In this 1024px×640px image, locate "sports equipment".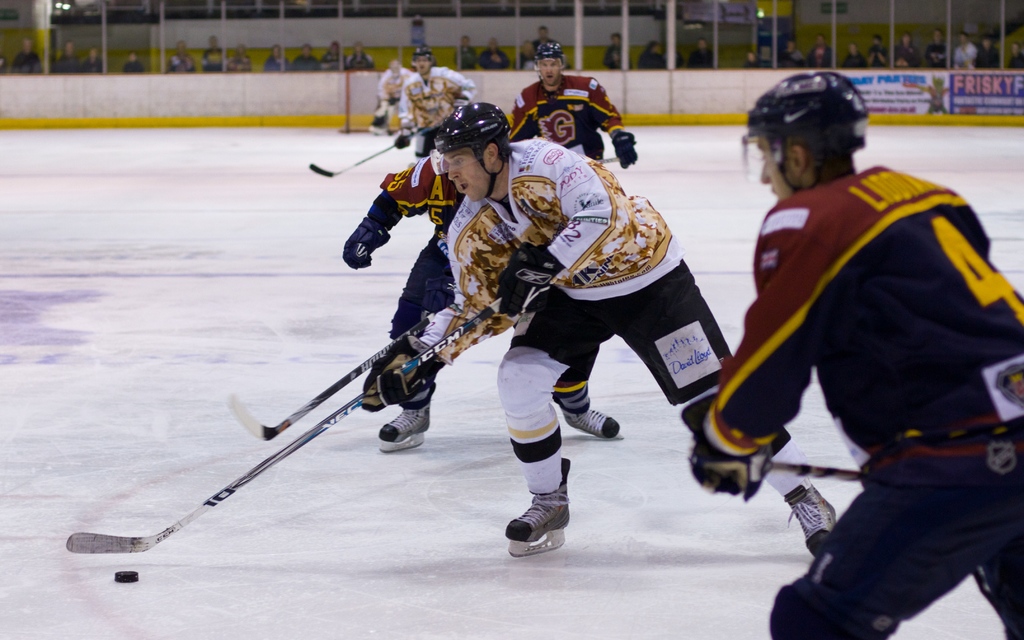
Bounding box: x1=408 y1=47 x2=434 y2=70.
